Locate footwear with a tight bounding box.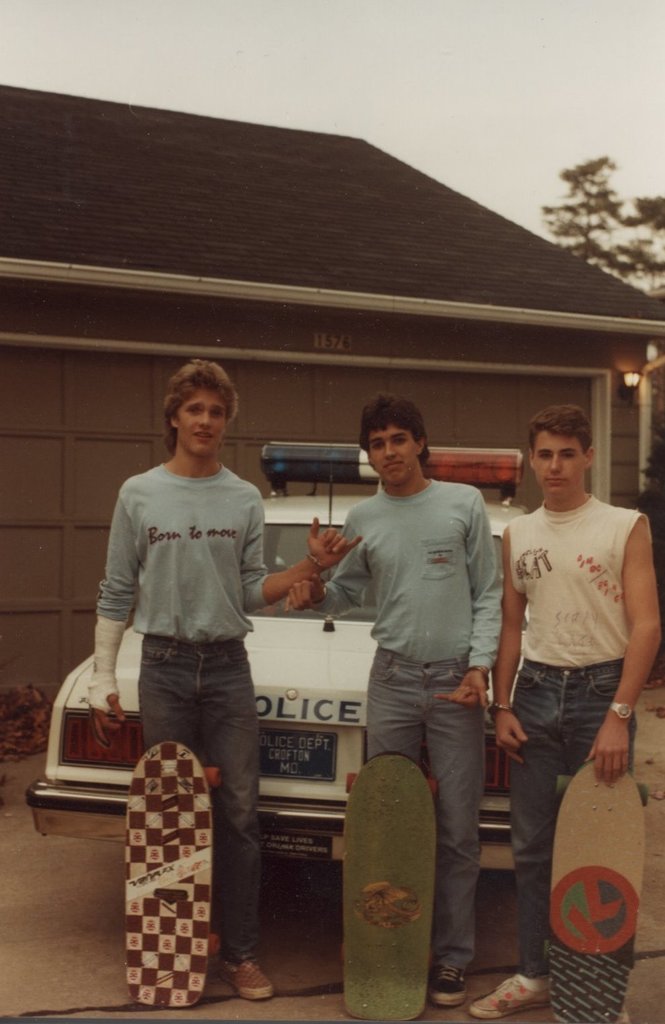
crop(202, 960, 228, 998).
